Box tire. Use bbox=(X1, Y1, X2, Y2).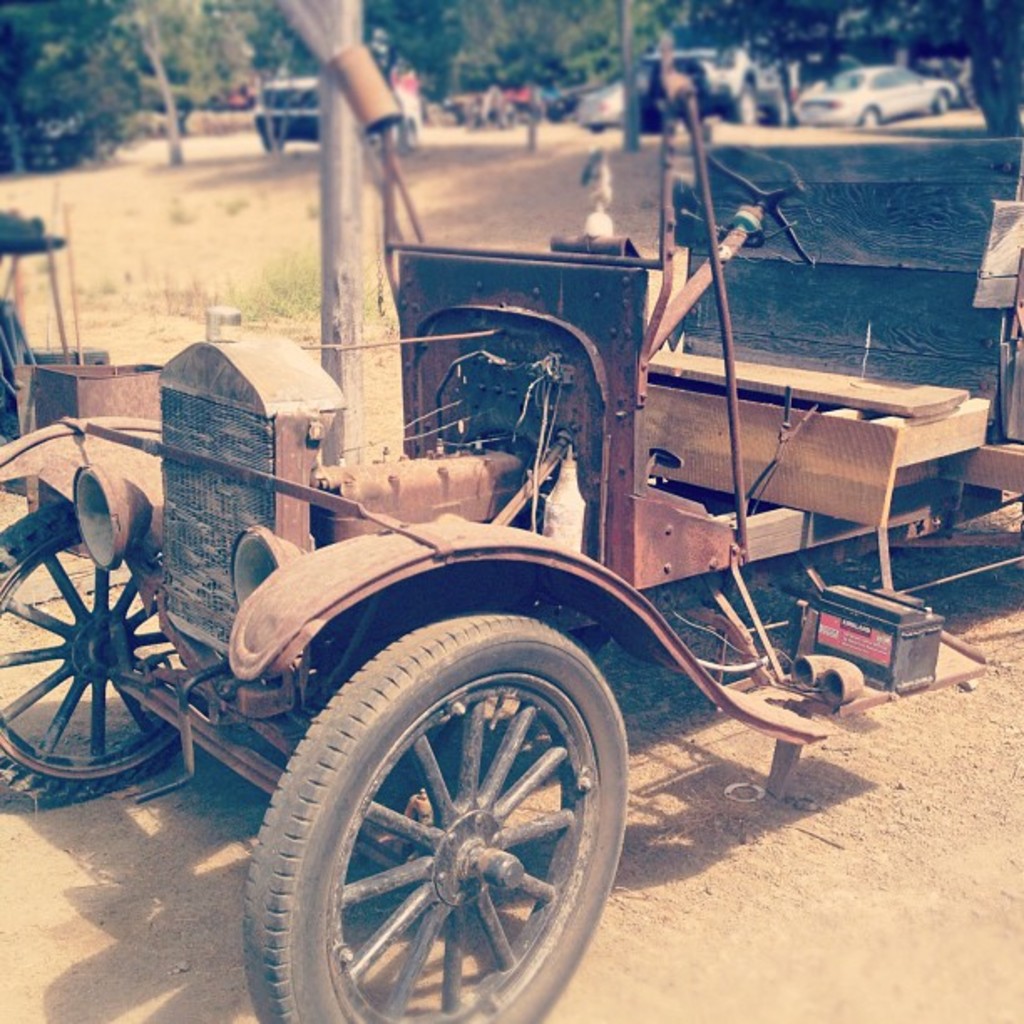
bbox=(261, 136, 288, 154).
